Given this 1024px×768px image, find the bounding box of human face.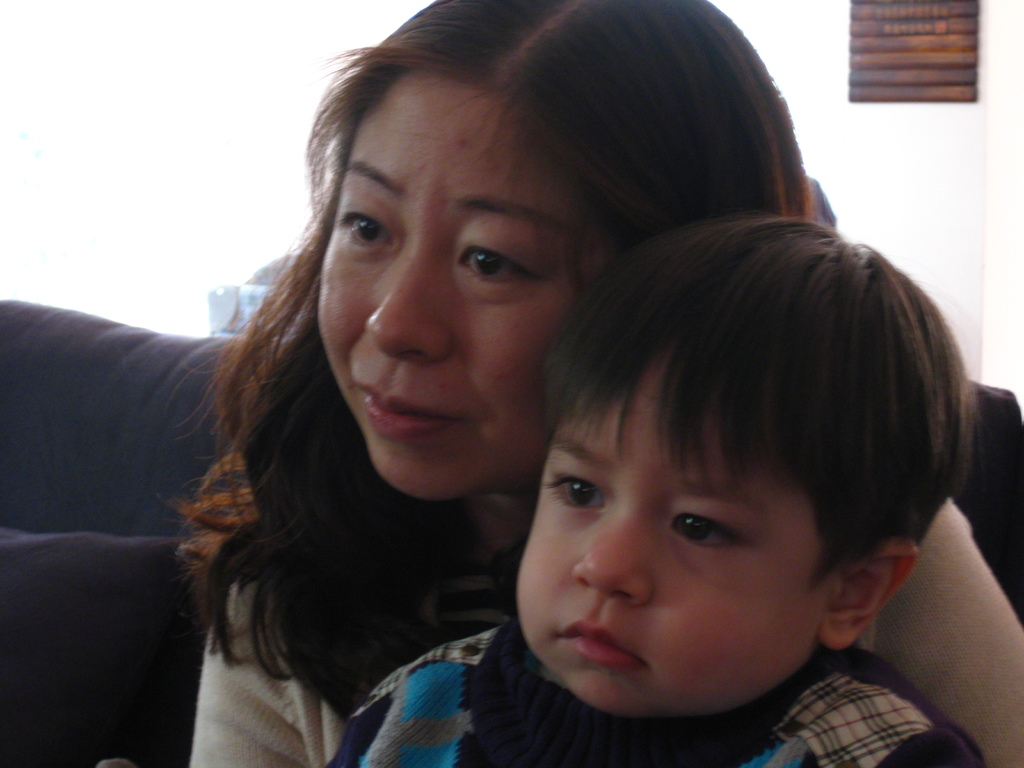
{"x1": 314, "y1": 73, "x2": 609, "y2": 506}.
